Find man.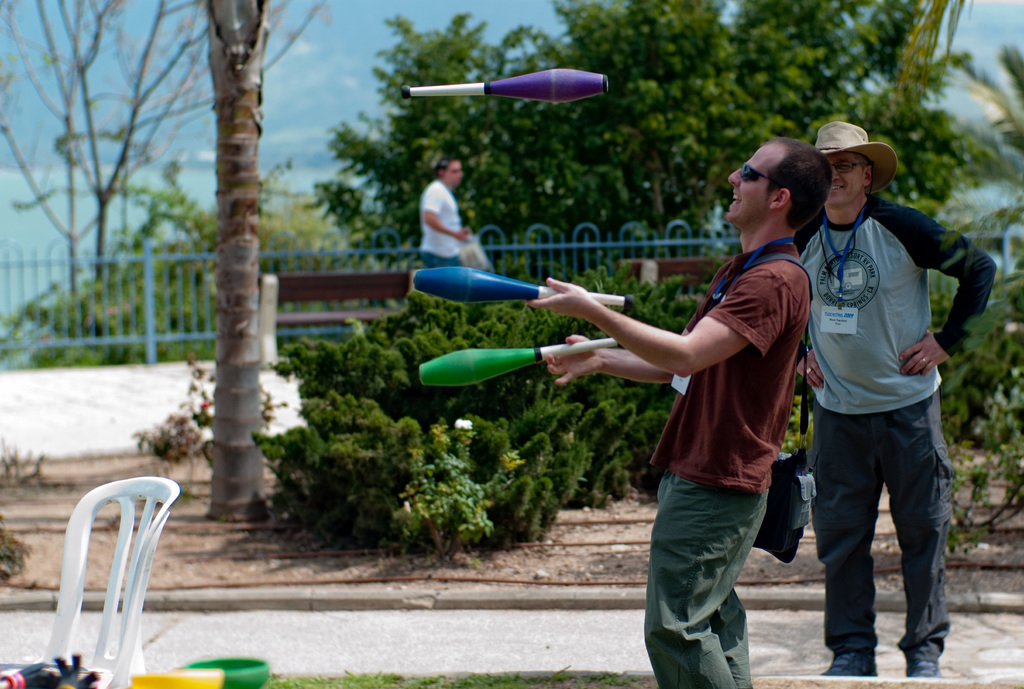
bbox=[529, 136, 828, 688].
